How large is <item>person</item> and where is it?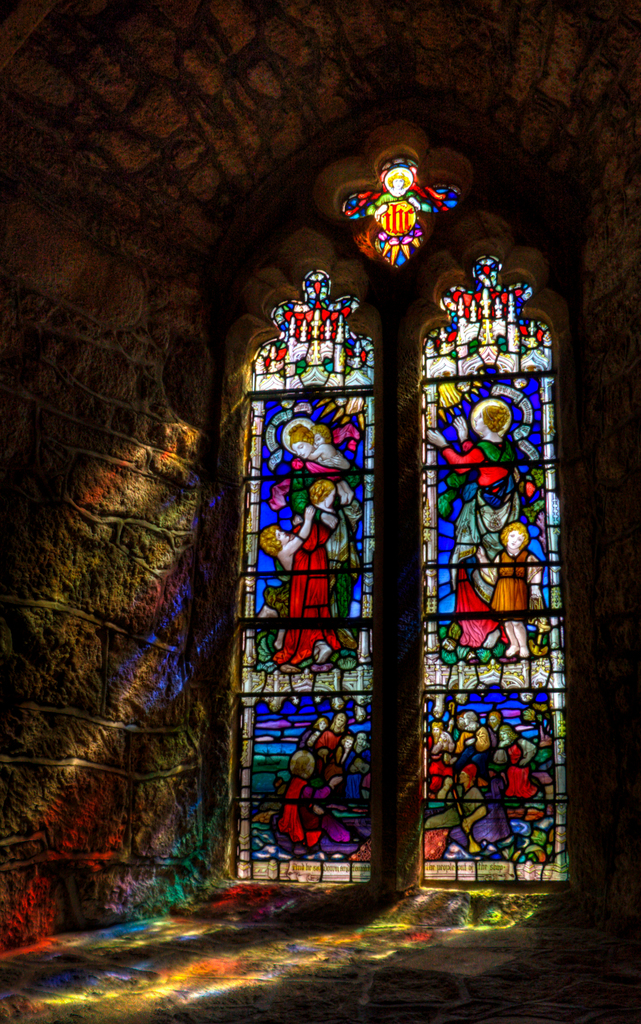
Bounding box: 304/421/343/468.
